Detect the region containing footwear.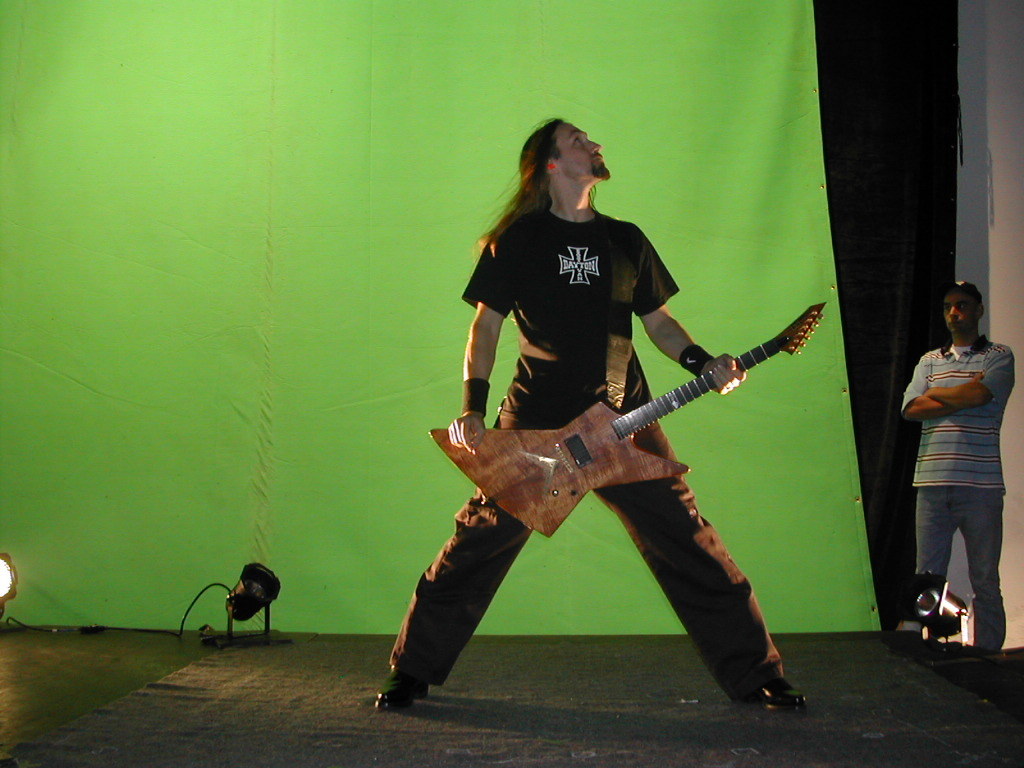
374,662,417,712.
